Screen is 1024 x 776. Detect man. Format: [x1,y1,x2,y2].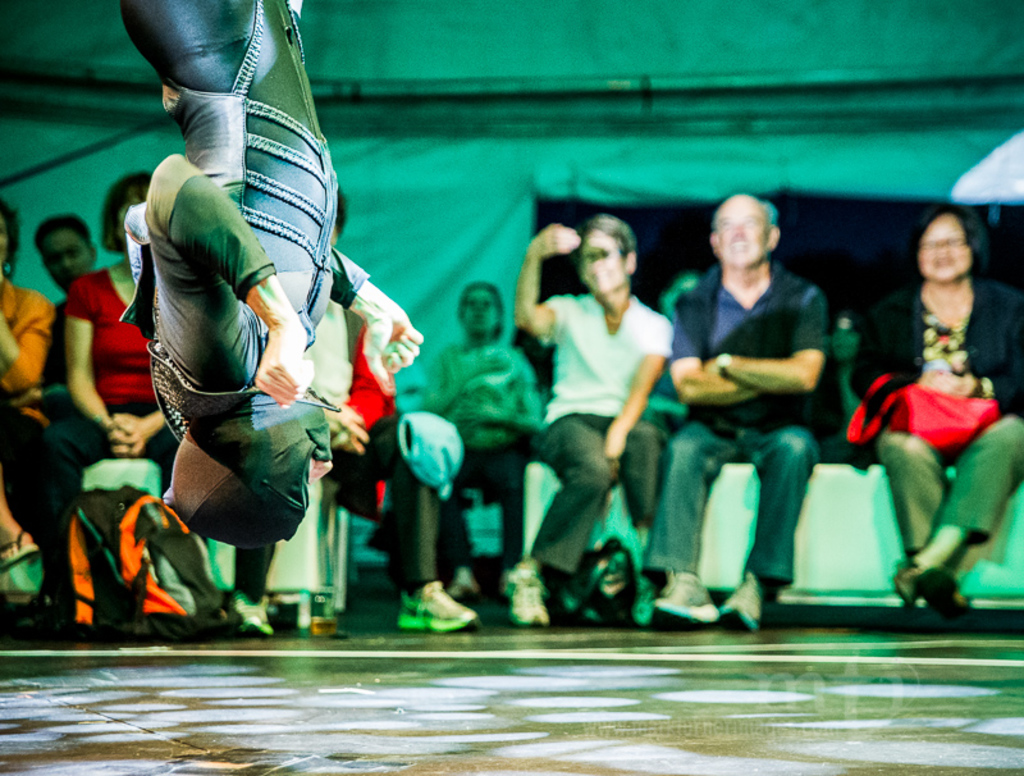
[35,210,106,383].
